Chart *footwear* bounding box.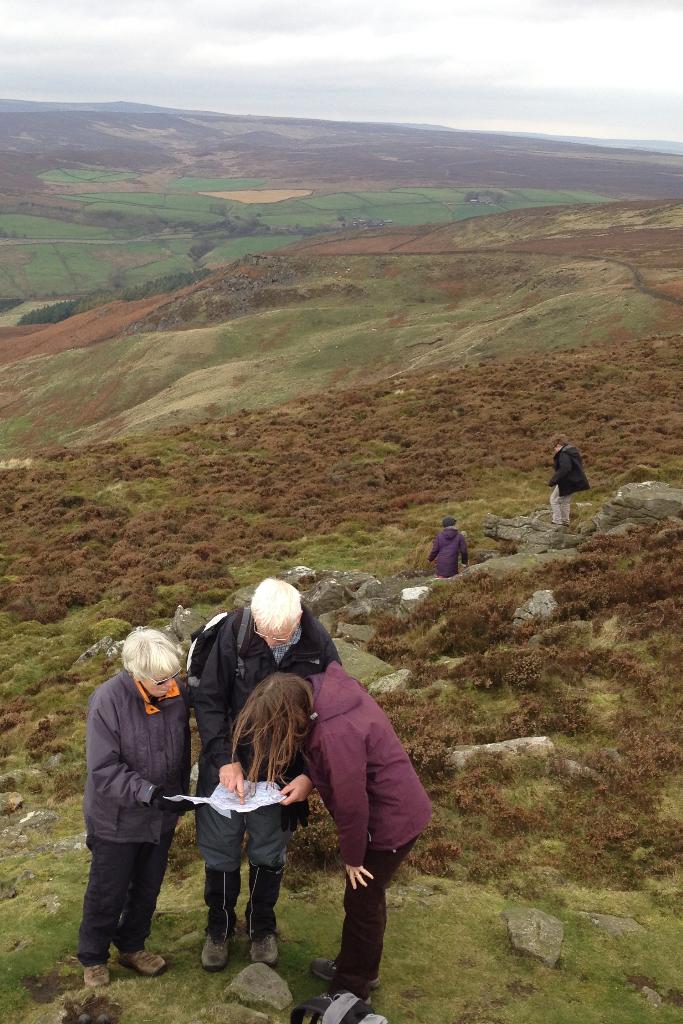
Charted: (left=85, top=966, right=113, bottom=991).
